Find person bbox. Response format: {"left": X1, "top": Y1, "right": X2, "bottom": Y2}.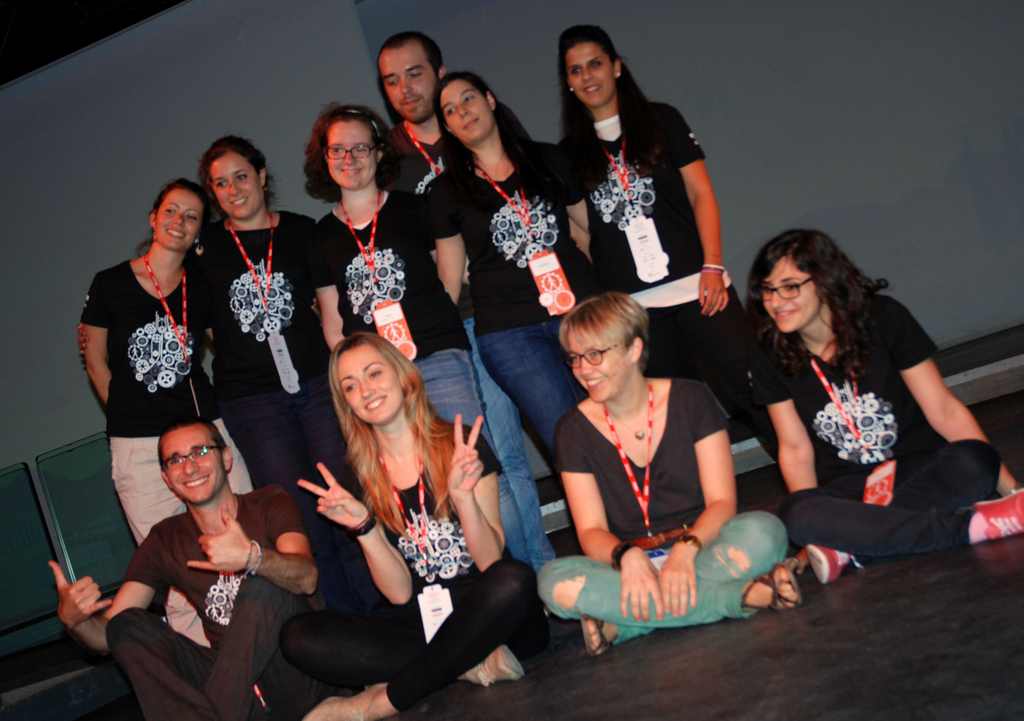
{"left": 306, "top": 98, "right": 533, "bottom": 565}.
